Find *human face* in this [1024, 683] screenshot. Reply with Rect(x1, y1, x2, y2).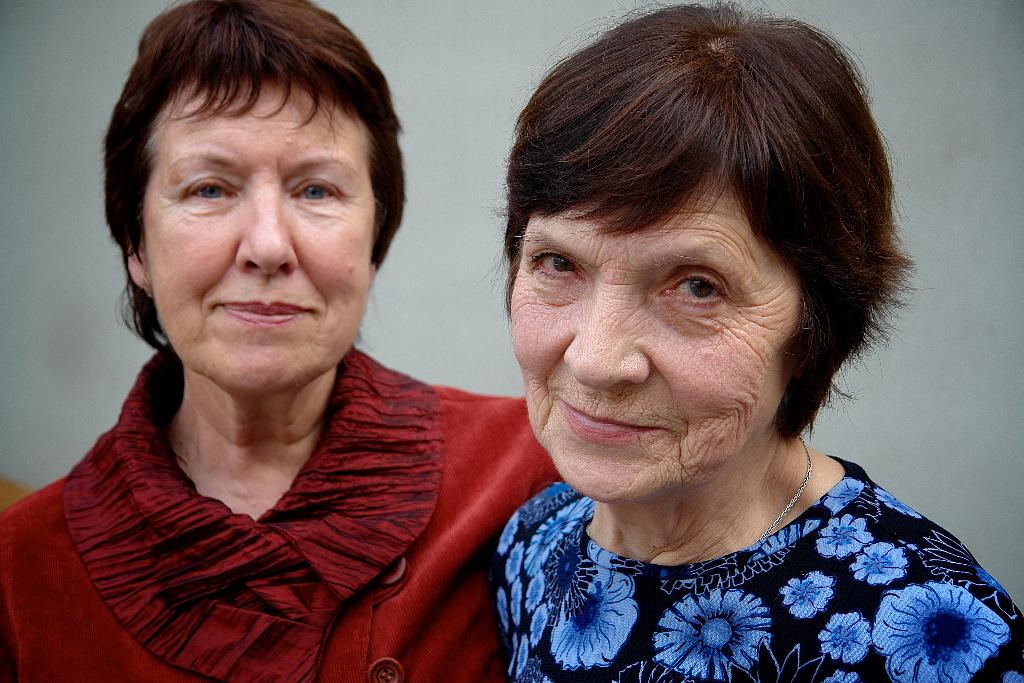
Rect(533, 167, 801, 493).
